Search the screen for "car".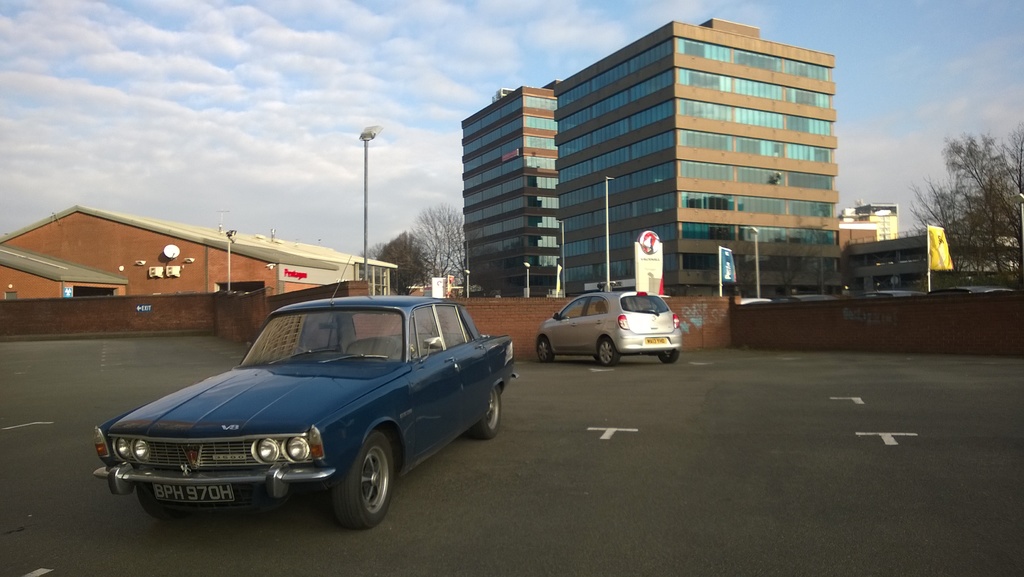
Found at <box>862,288,936,299</box>.
